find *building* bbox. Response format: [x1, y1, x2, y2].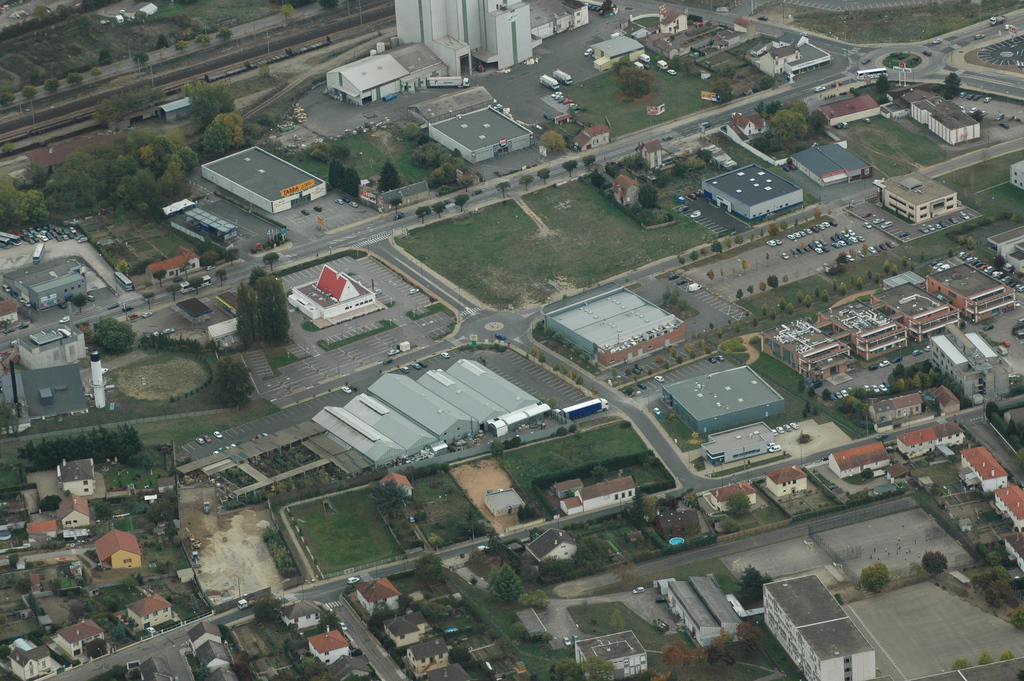
[883, 170, 957, 220].
